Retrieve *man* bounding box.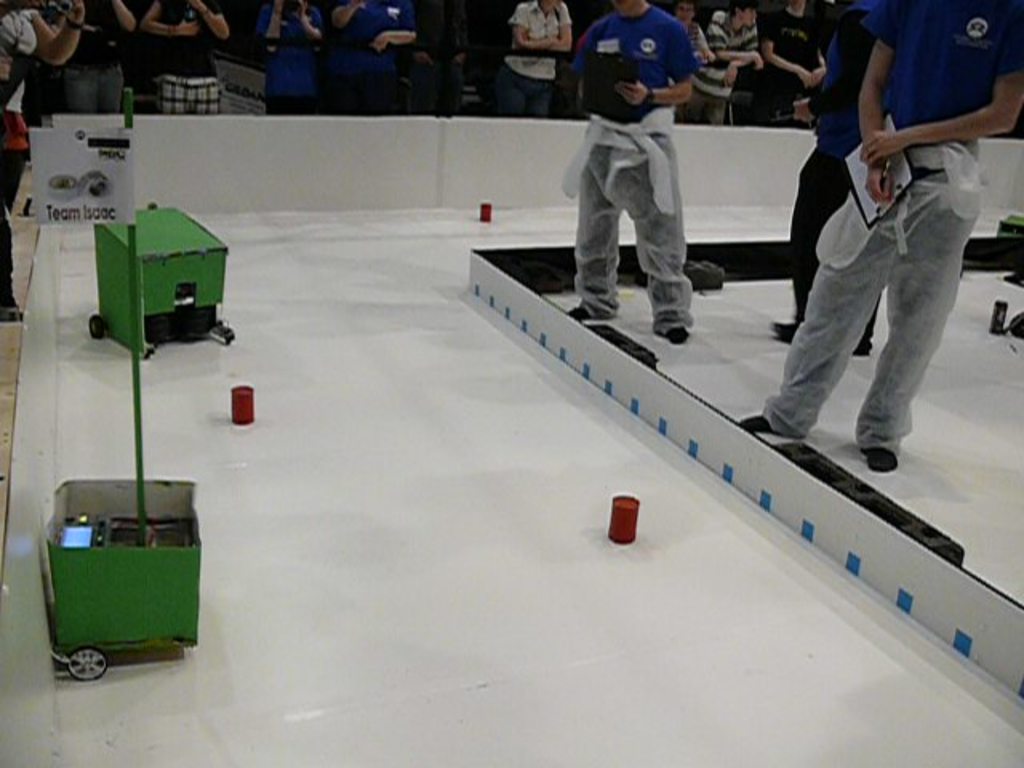
Bounding box: 768, 3, 882, 358.
